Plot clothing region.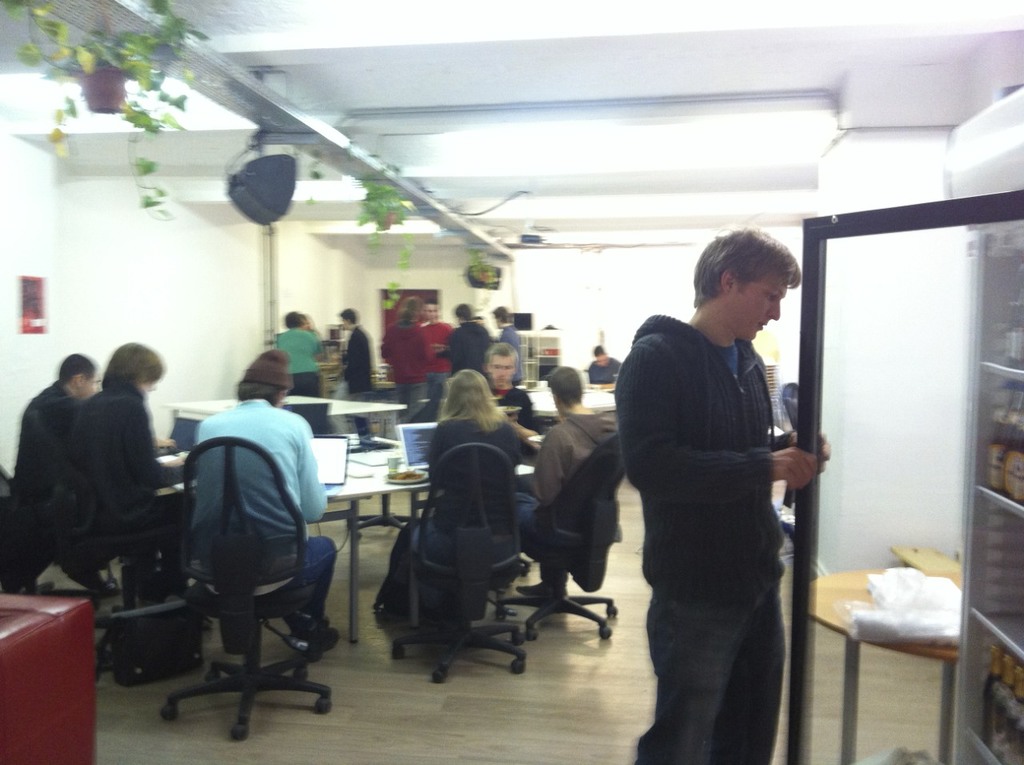
Plotted at [419,317,458,418].
